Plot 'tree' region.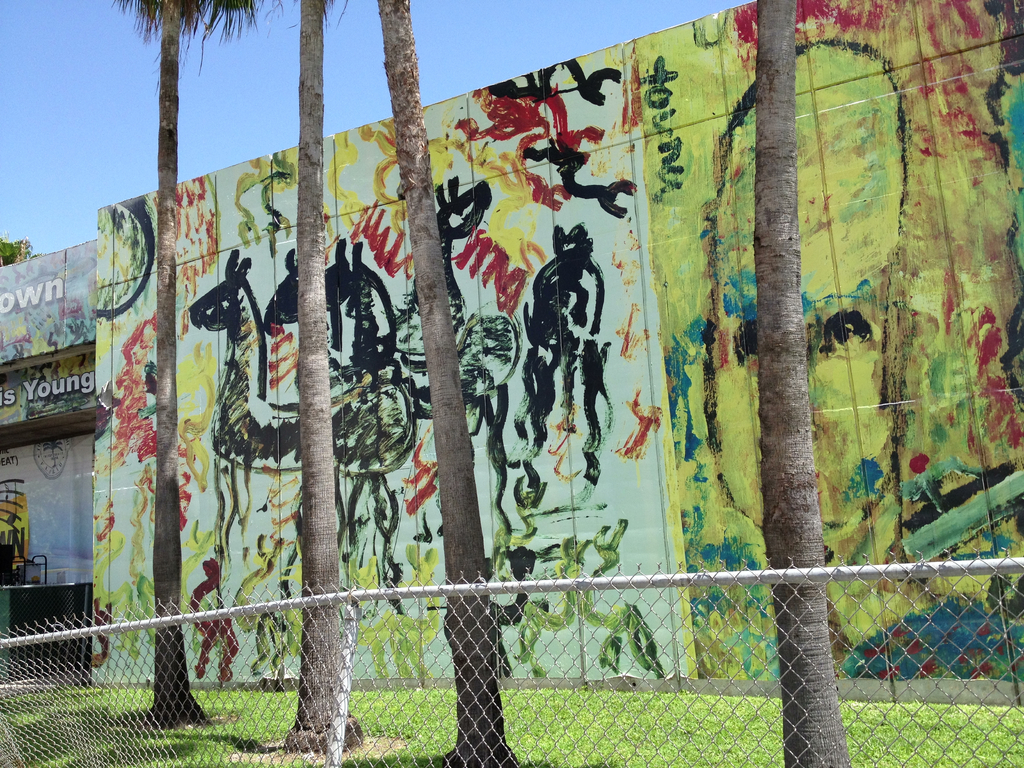
Plotted at detection(644, 52, 930, 697).
